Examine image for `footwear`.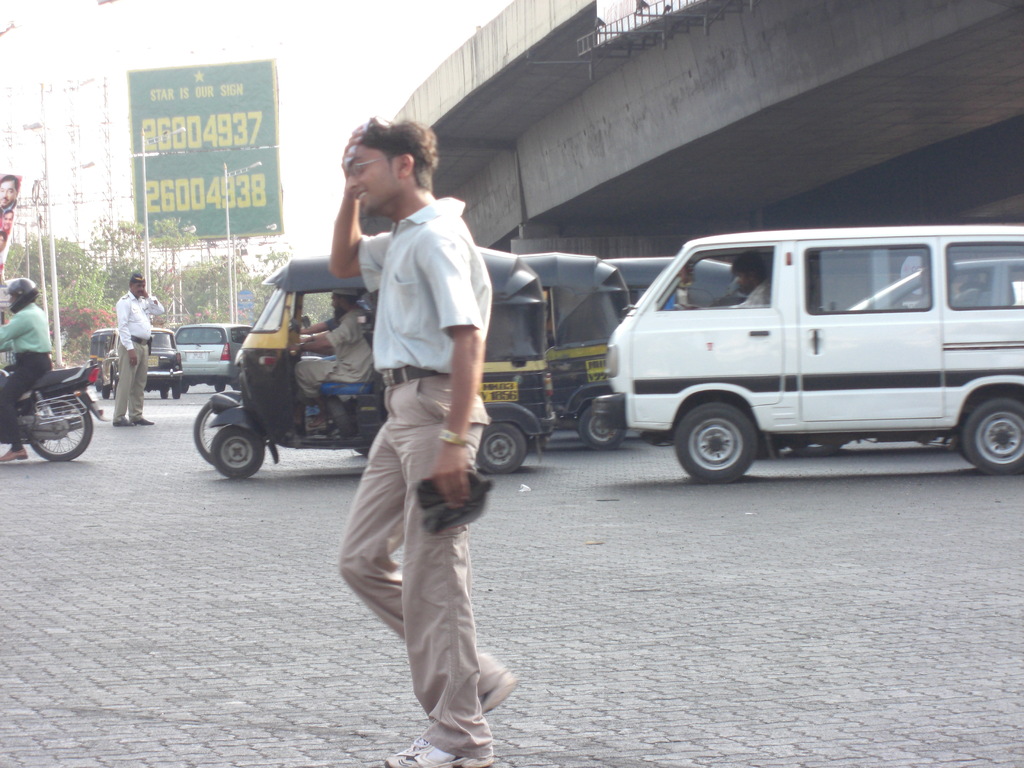
Examination result: l=132, t=410, r=156, b=428.
